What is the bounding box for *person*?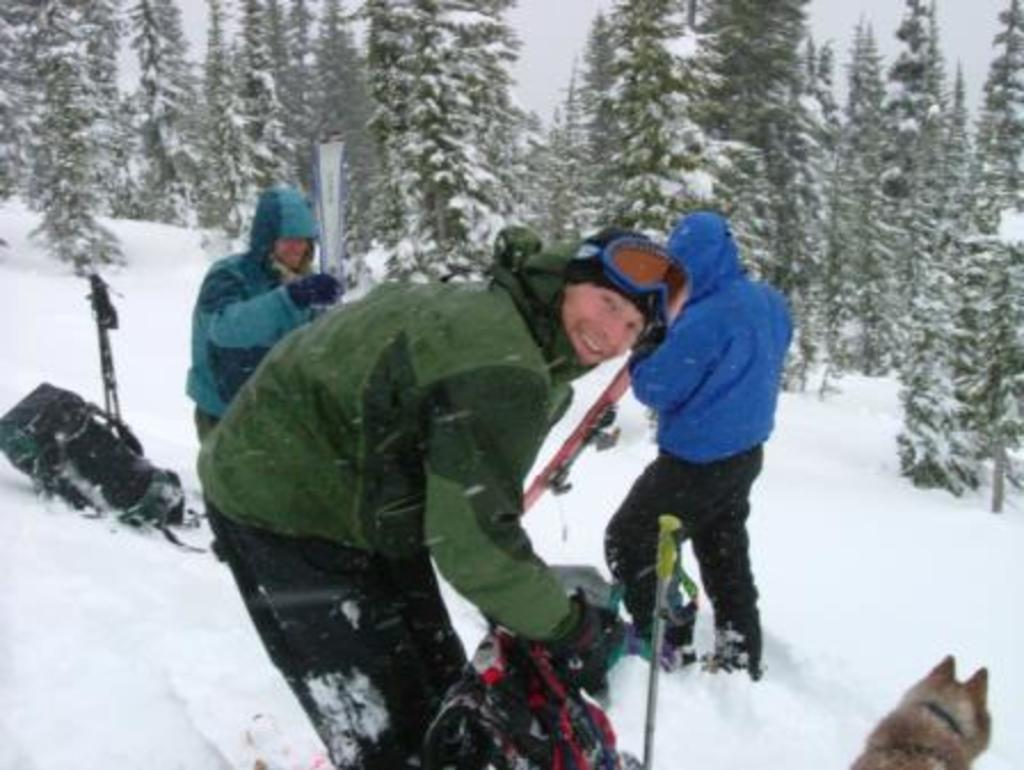
<bbox>183, 183, 343, 450</bbox>.
